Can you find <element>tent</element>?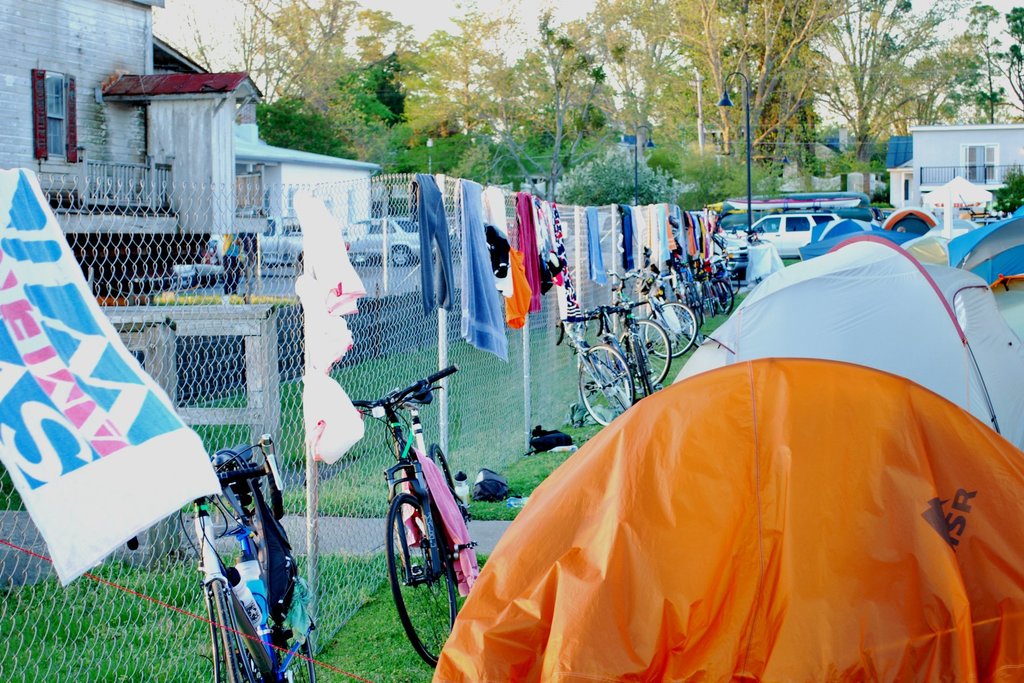
Yes, bounding box: 921, 172, 992, 222.
